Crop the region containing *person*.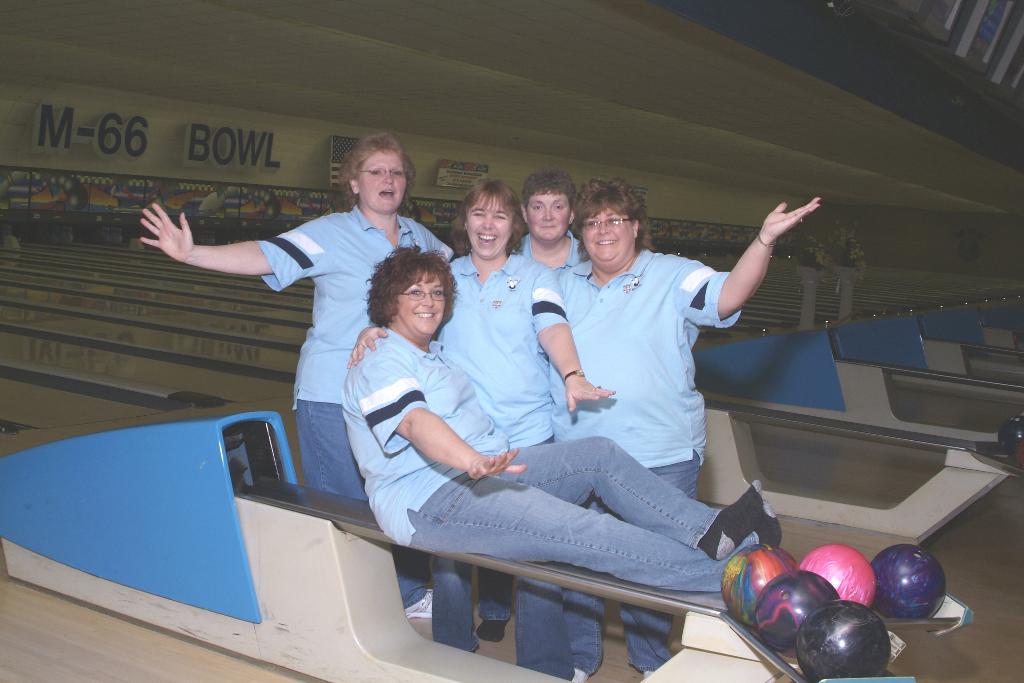
Crop region: select_region(349, 177, 619, 682).
